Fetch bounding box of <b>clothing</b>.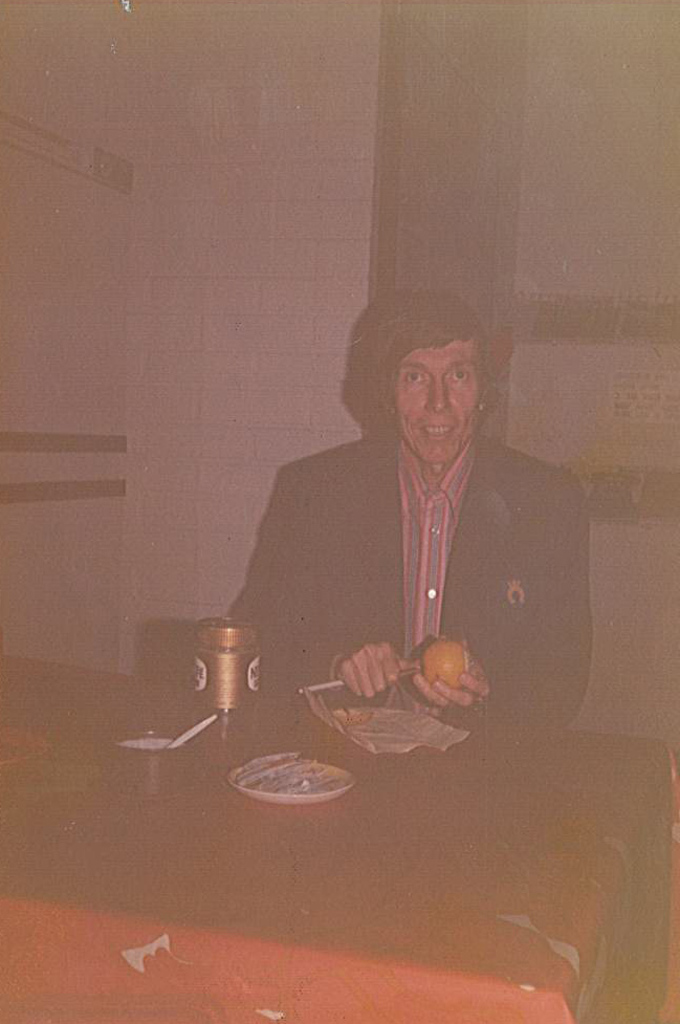
Bbox: select_region(246, 429, 596, 731).
